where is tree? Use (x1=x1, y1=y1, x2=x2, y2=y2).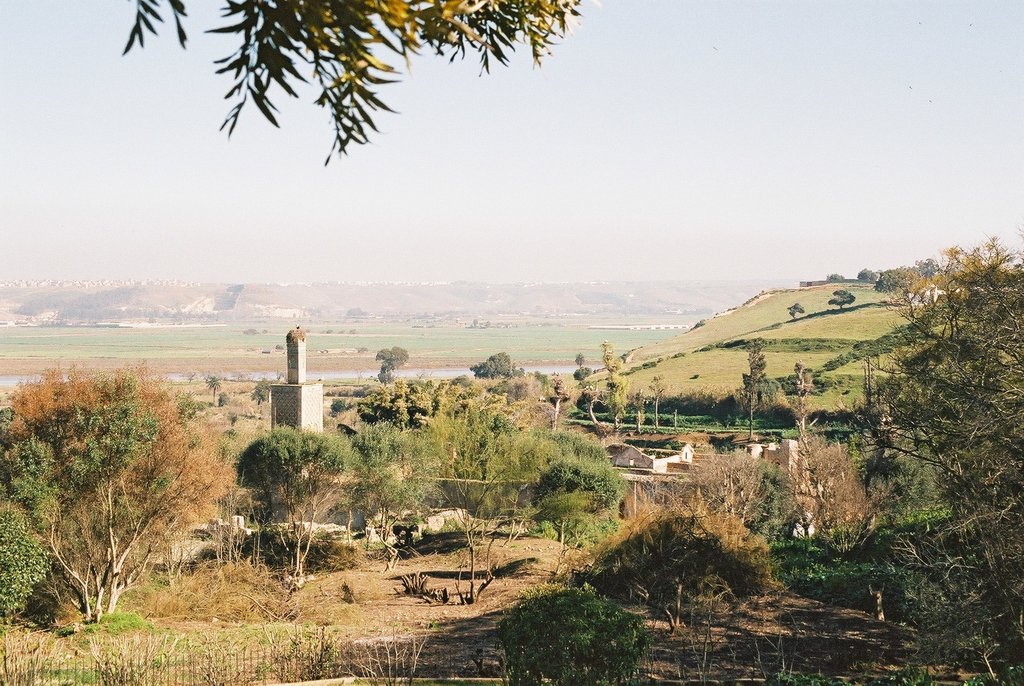
(x1=825, y1=288, x2=855, y2=309).
